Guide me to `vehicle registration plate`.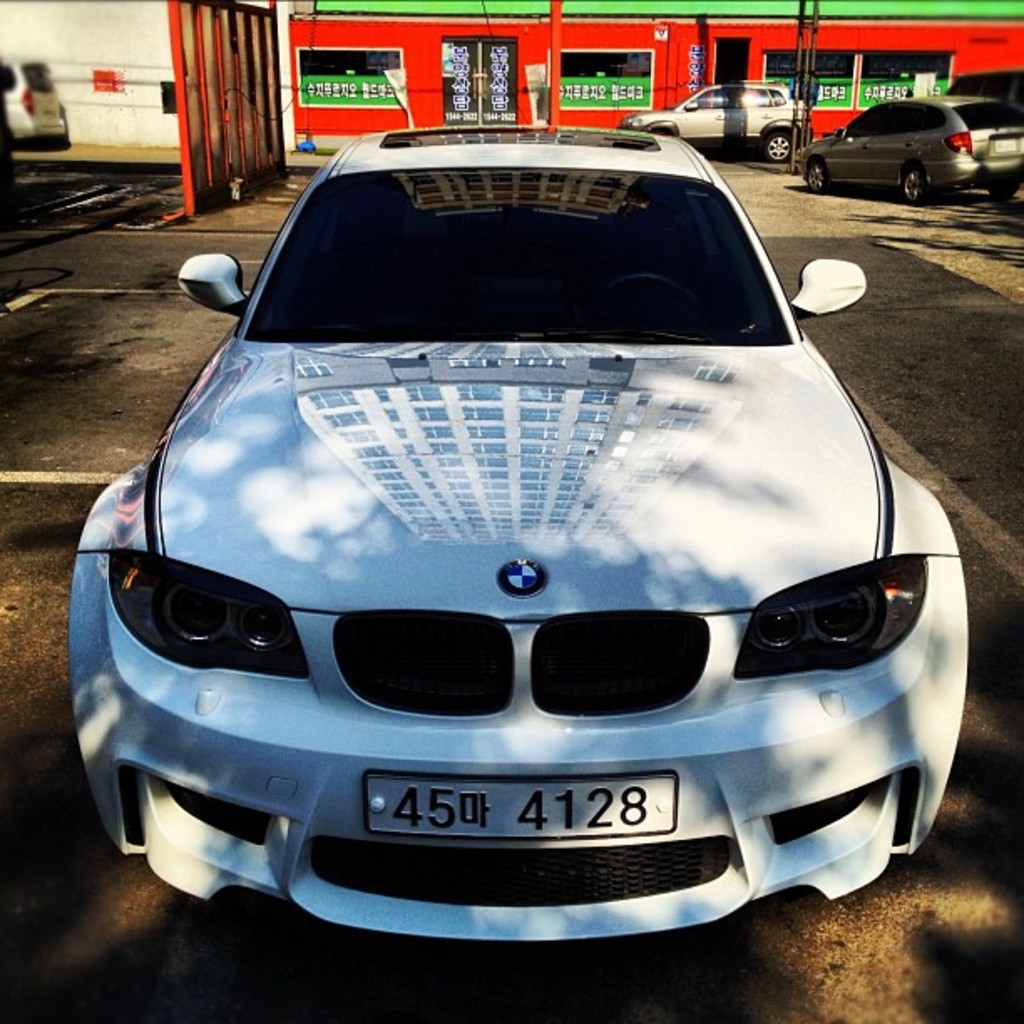
Guidance: Rect(365, 780, 674, 842).
